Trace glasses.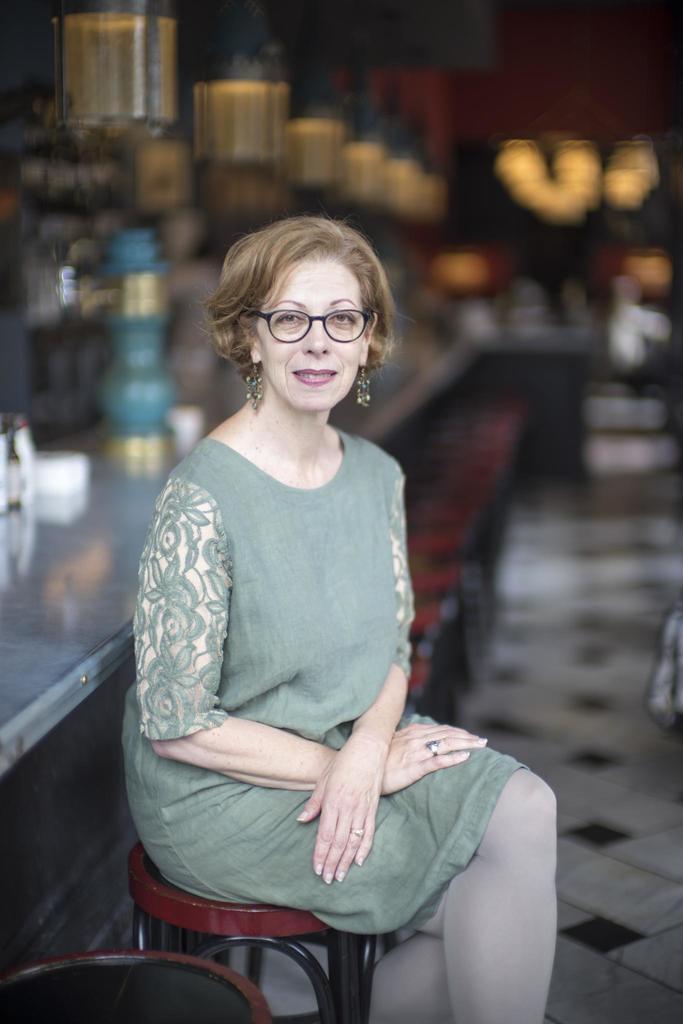
Traced to bbox=(231, 292, 365, 340).
